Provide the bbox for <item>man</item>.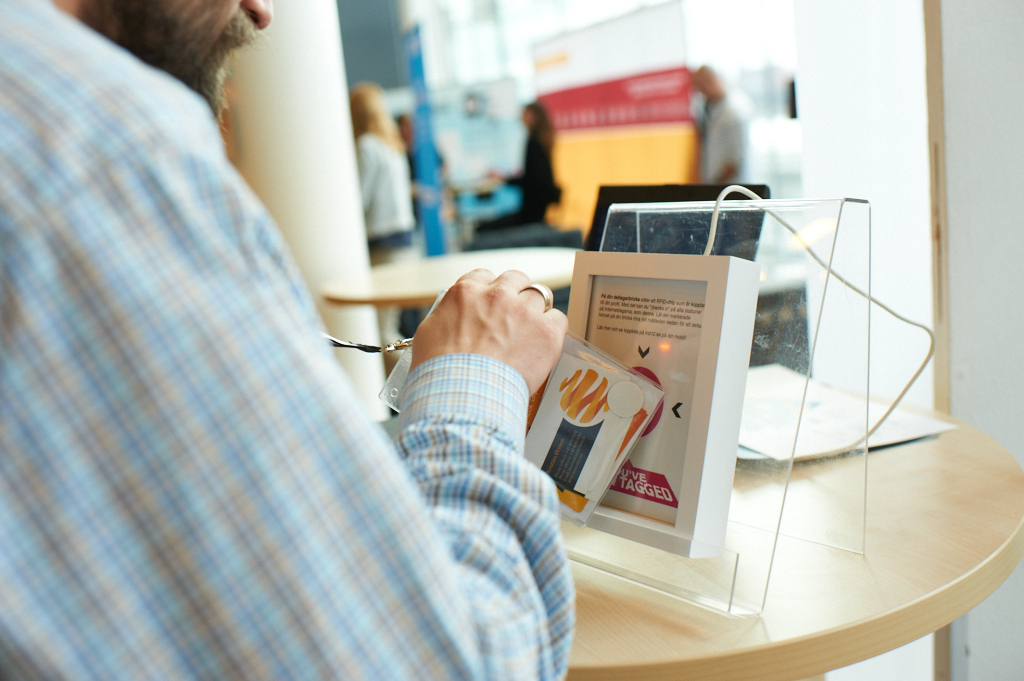
(left=0, top=0, right=567, bottom=680).
